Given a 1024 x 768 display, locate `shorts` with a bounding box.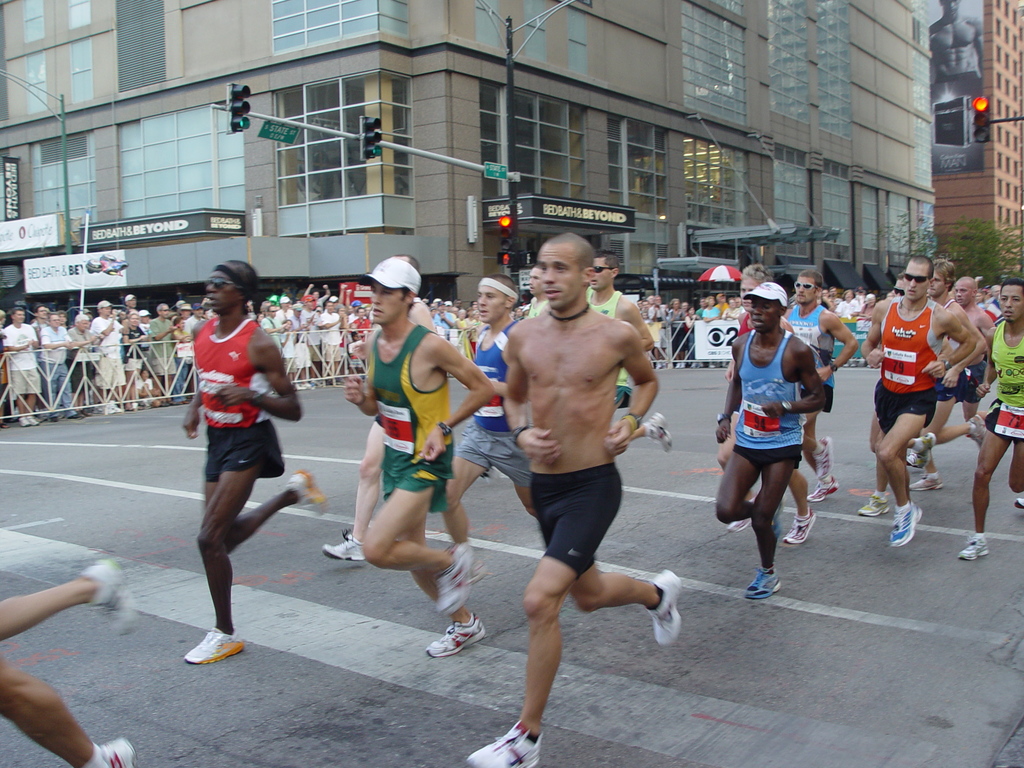
Located: locate(959, 367, 985, 403).
